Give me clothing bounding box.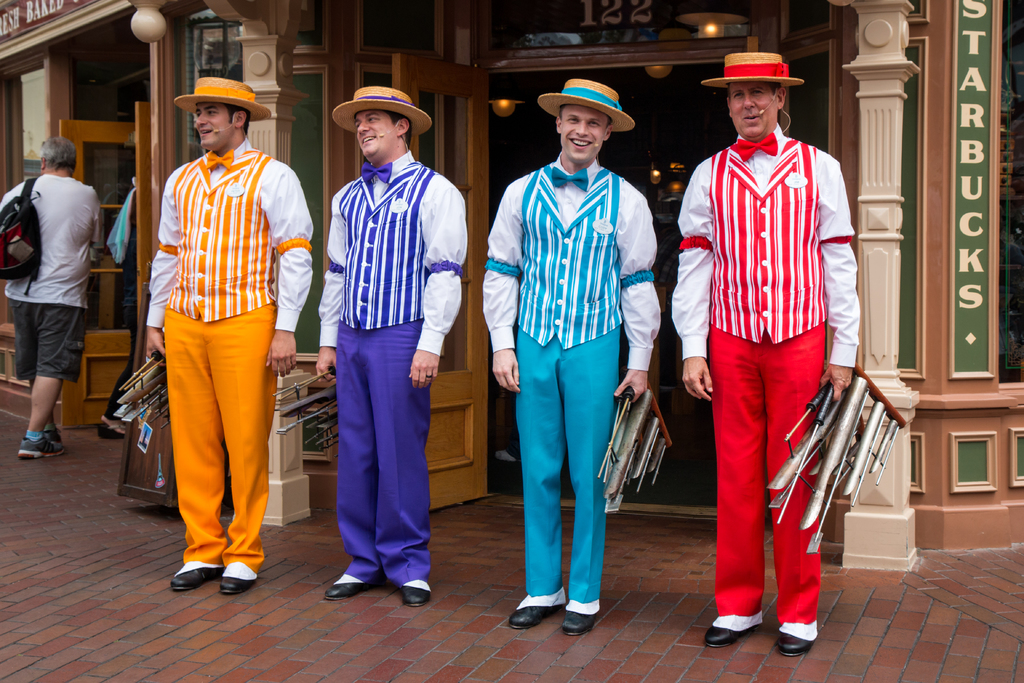
select_region(686, 142, 856, 311).
